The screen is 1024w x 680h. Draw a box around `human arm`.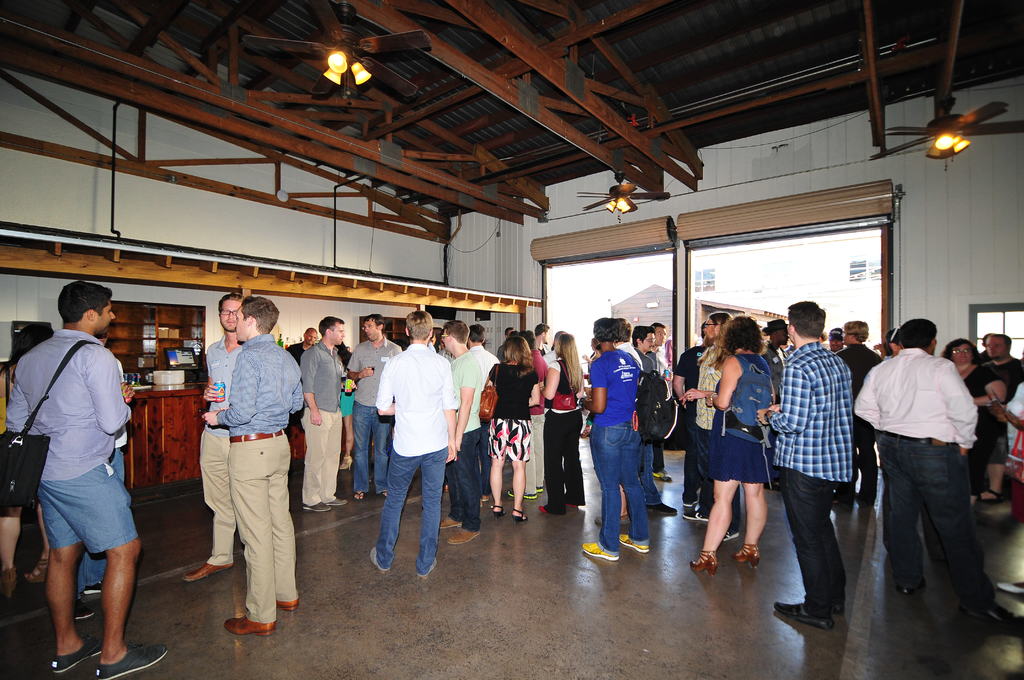
<bbox>576, 366, 585, 399</bbox>.
